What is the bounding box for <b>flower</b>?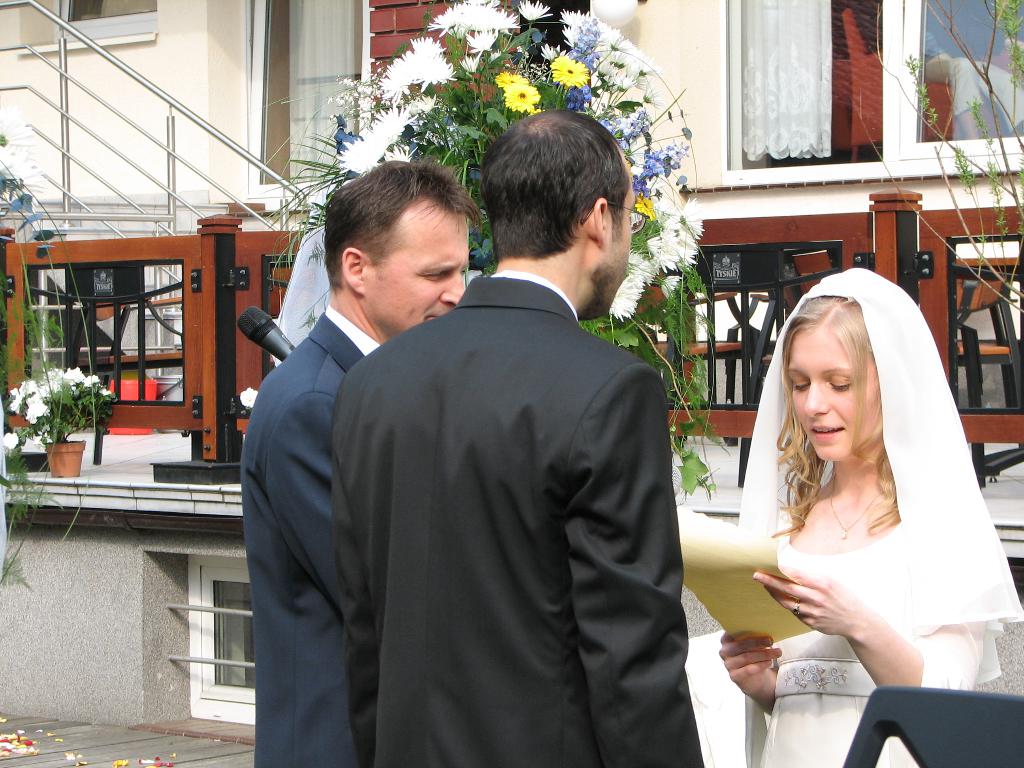
region(563, 26, 579, 44).
